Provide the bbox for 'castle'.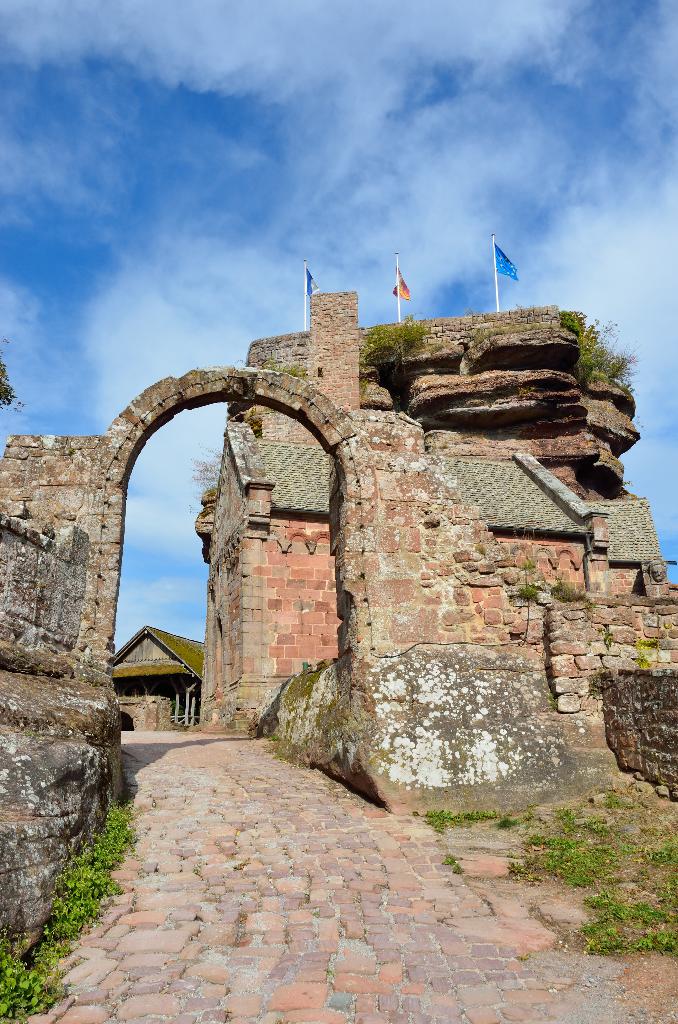
rect(0, 289, 677, 973).
